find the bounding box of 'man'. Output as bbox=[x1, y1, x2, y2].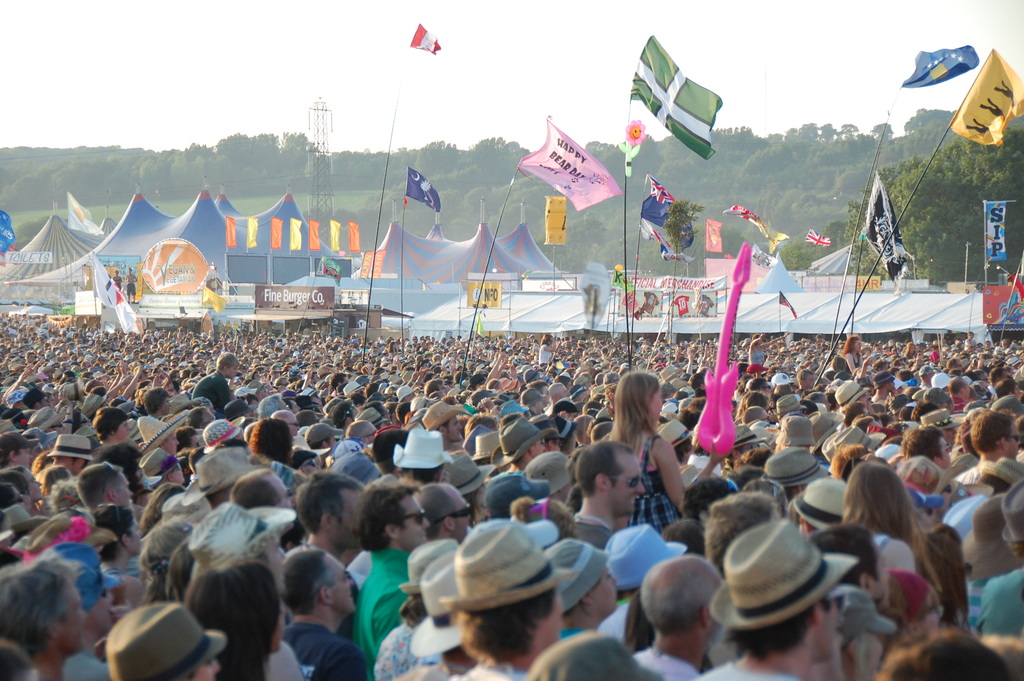
bbox=[284, 543, 375, 680].
